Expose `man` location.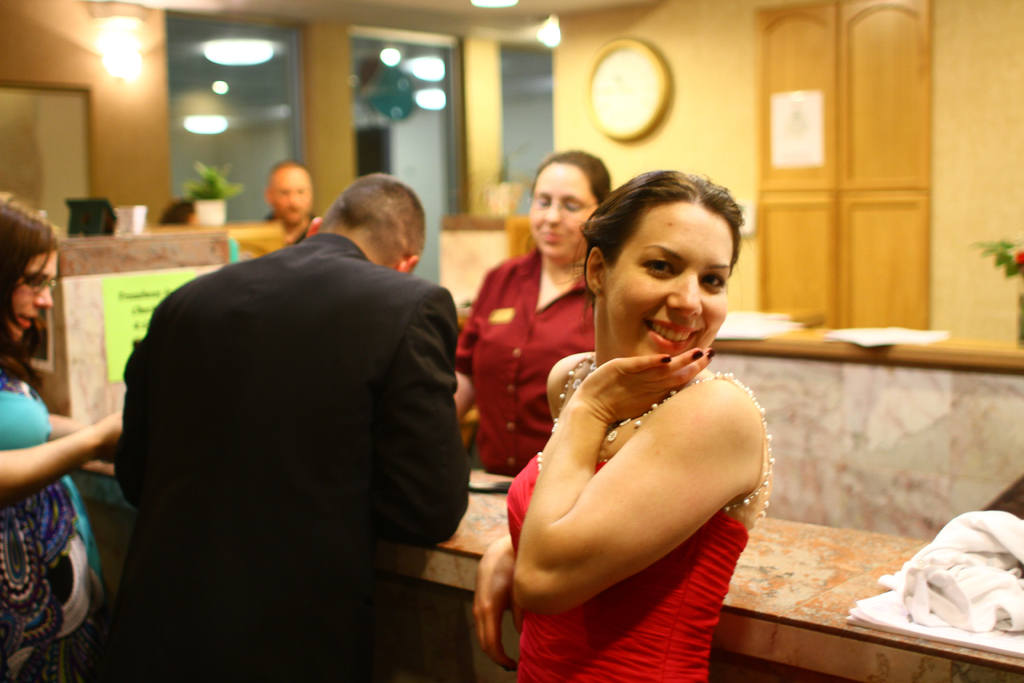
Exposed at [262,156,317,239].
